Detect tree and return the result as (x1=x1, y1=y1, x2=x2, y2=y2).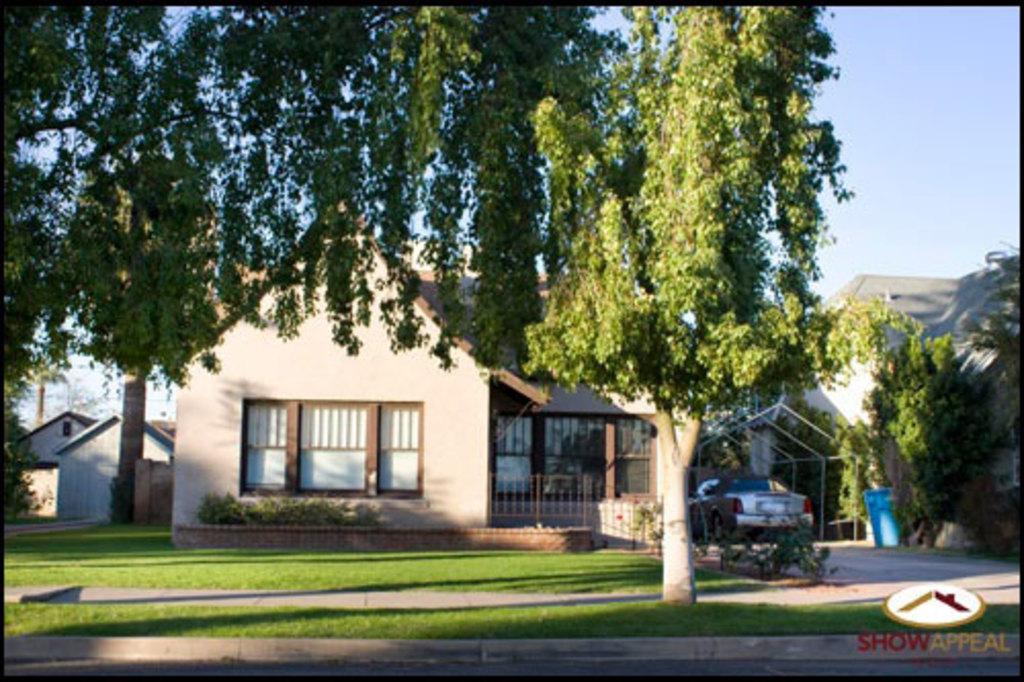
(x1=842, y1=287, x2=1004, y2=549).
